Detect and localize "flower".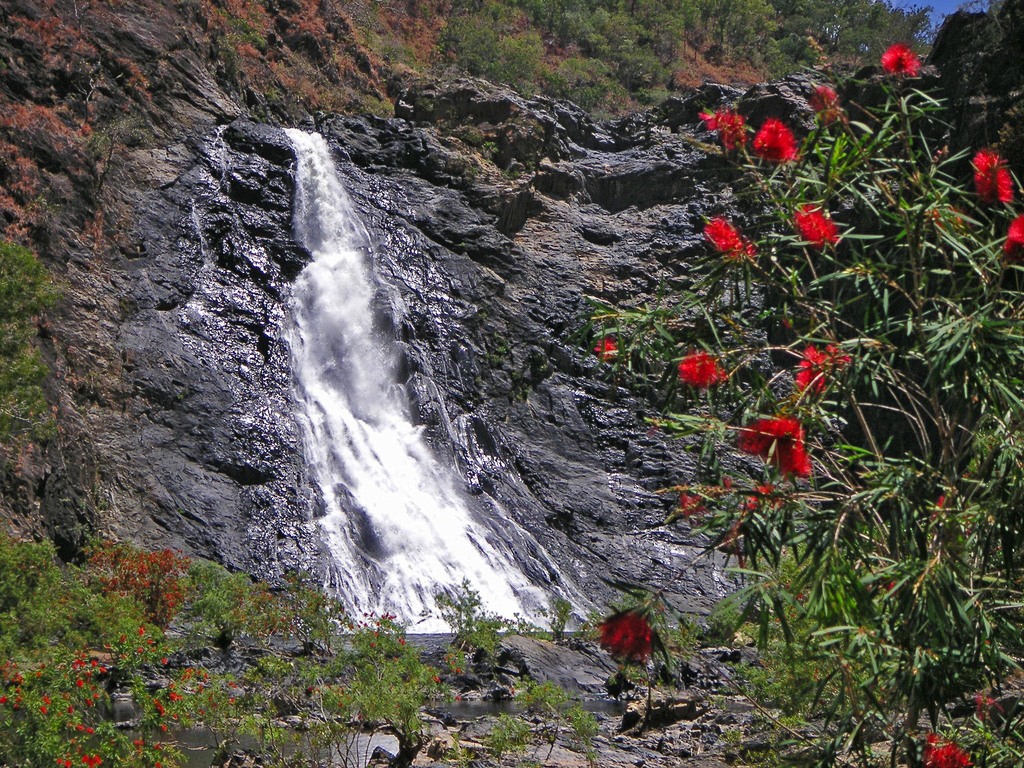
Localized at 969 156 1016 201.
